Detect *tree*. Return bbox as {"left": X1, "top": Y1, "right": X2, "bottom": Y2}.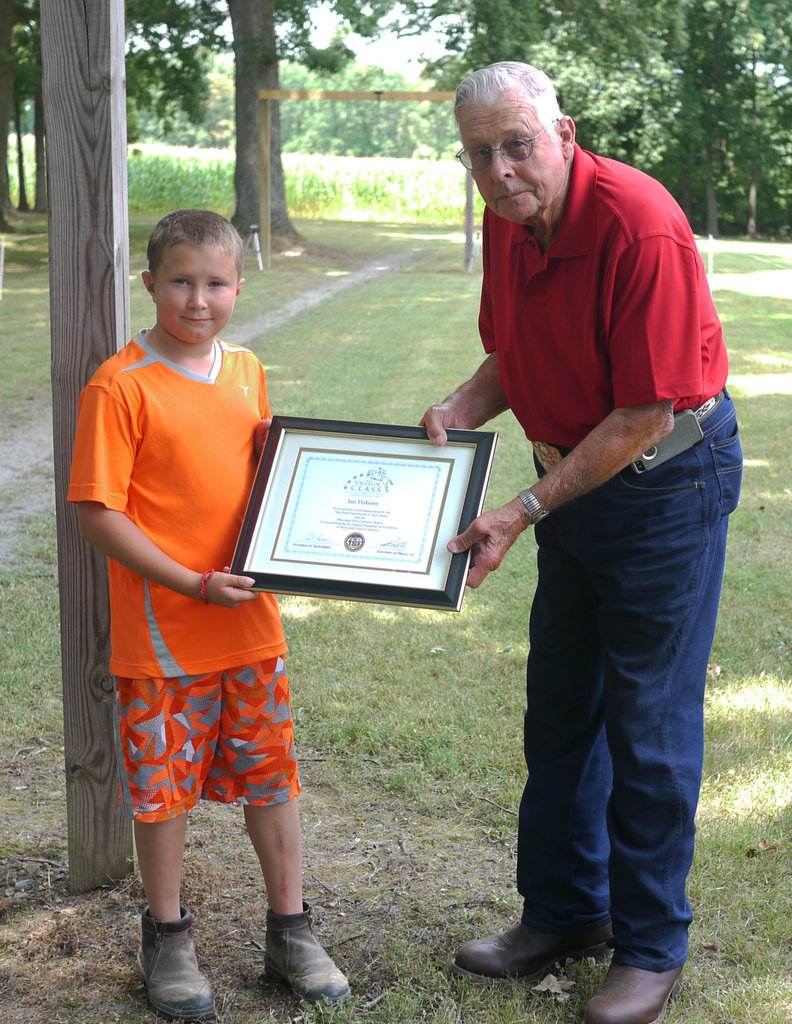
{"left": 0, "top": 3, "right": 231, "bottom": 220}.
